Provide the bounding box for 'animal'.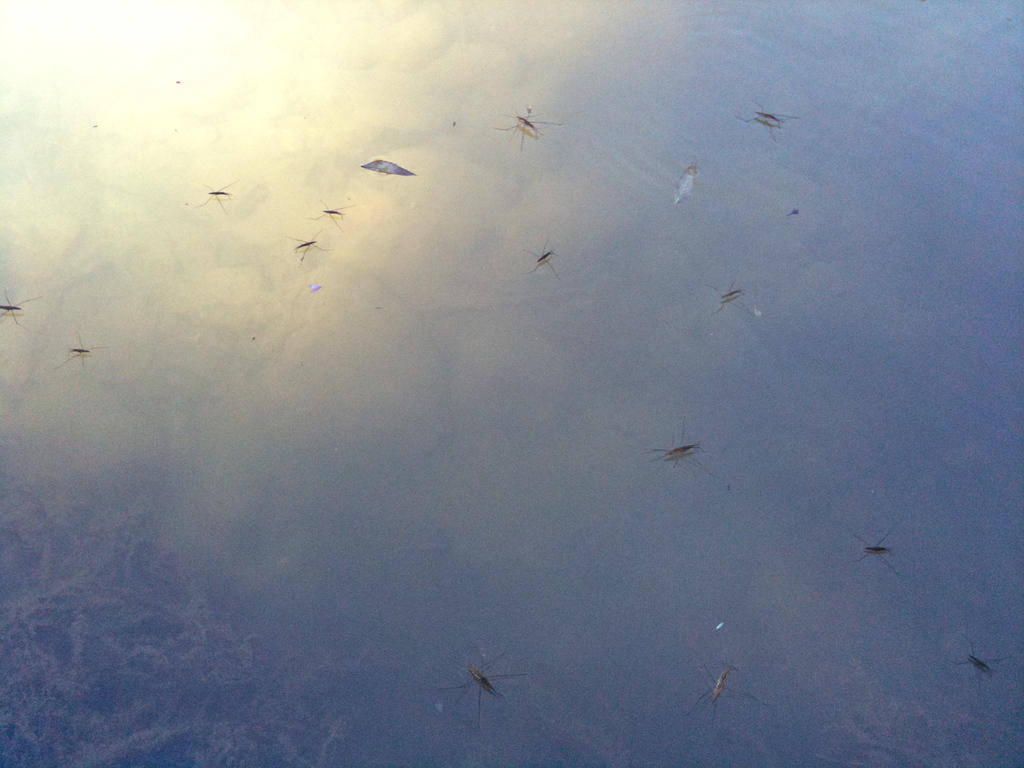
499,108,568,150.
